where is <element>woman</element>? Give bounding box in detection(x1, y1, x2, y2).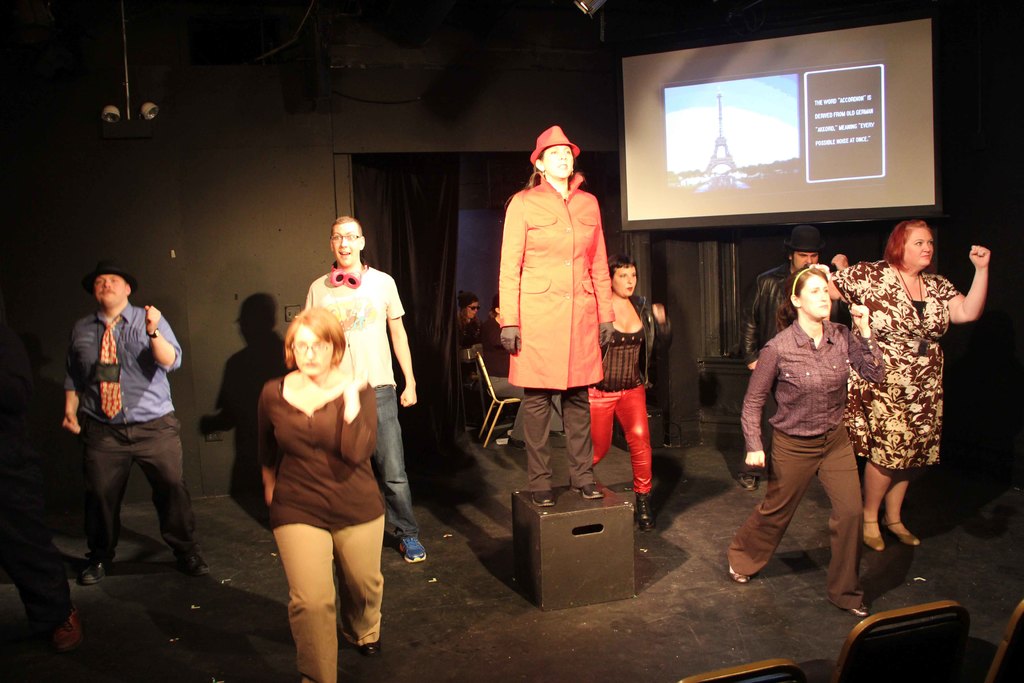
detection(253, 303, 394, 682).
